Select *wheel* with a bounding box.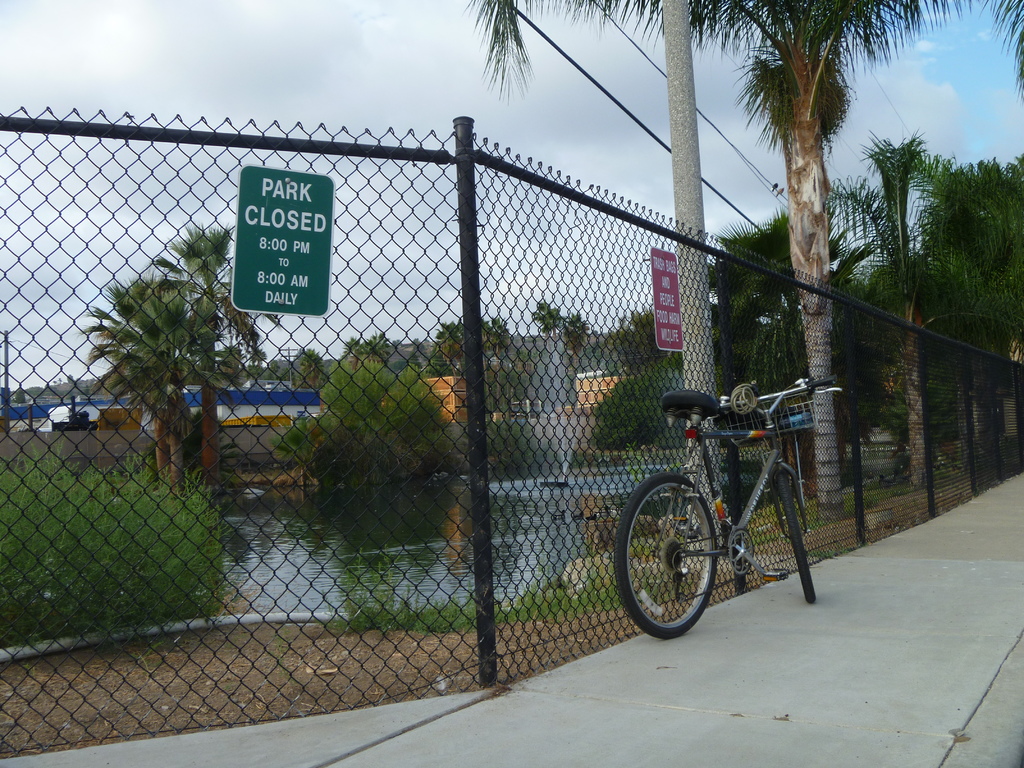
612 467 715 637.
